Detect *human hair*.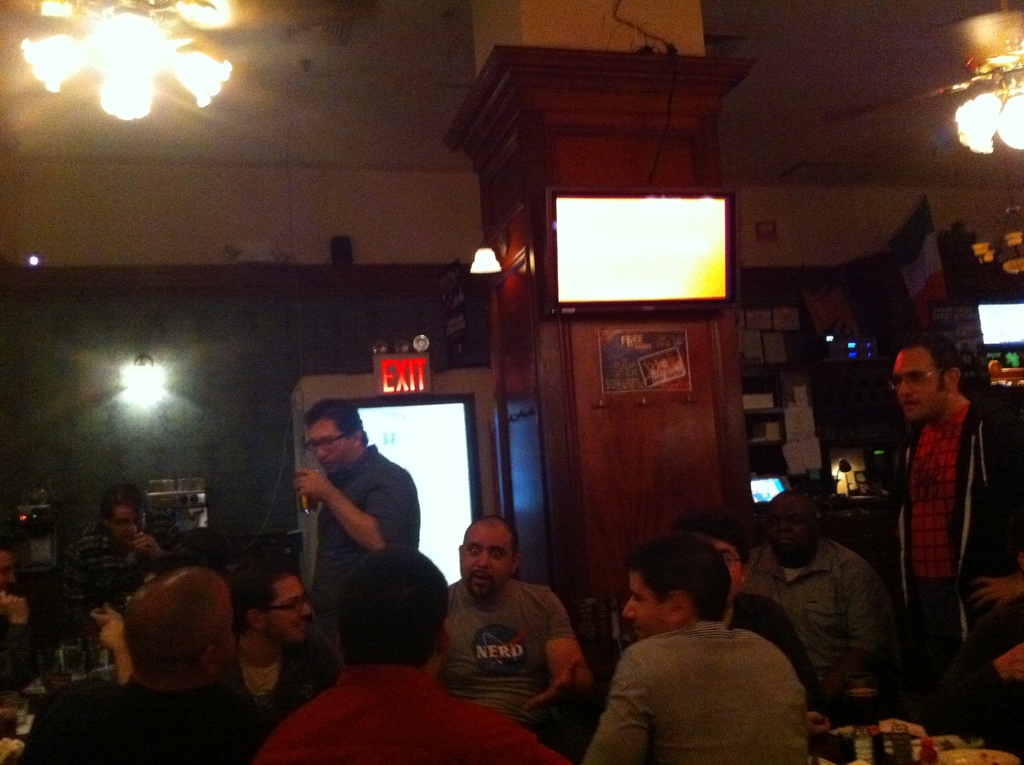
Detected at [left=895, top=329, right=964, bottom=392].
